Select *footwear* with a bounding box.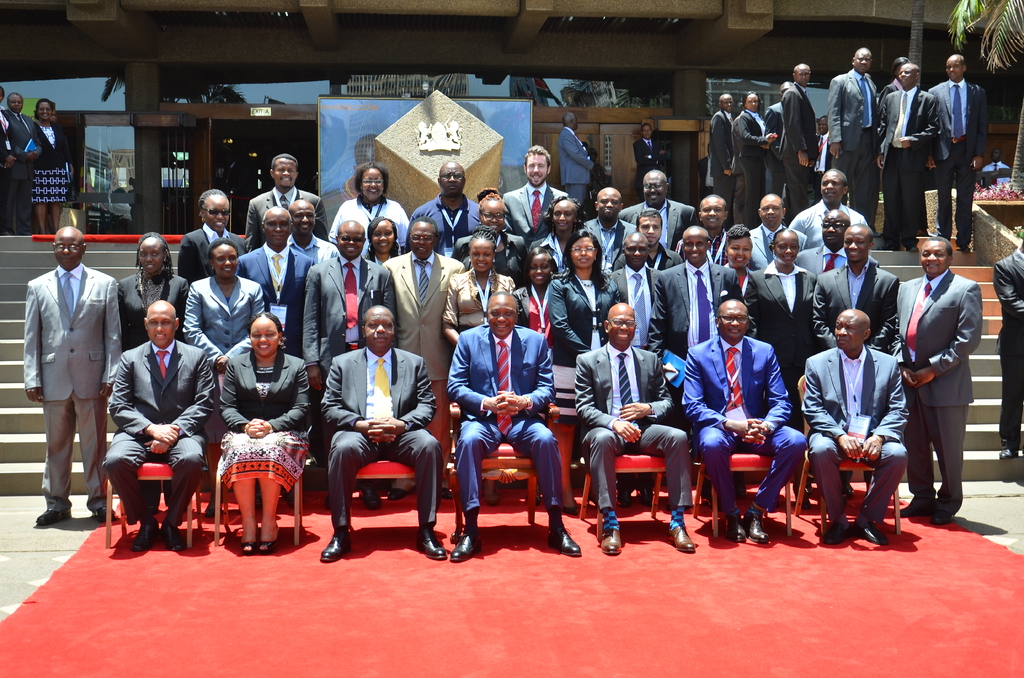
left=668, top=525, right=698, bottom=550.
